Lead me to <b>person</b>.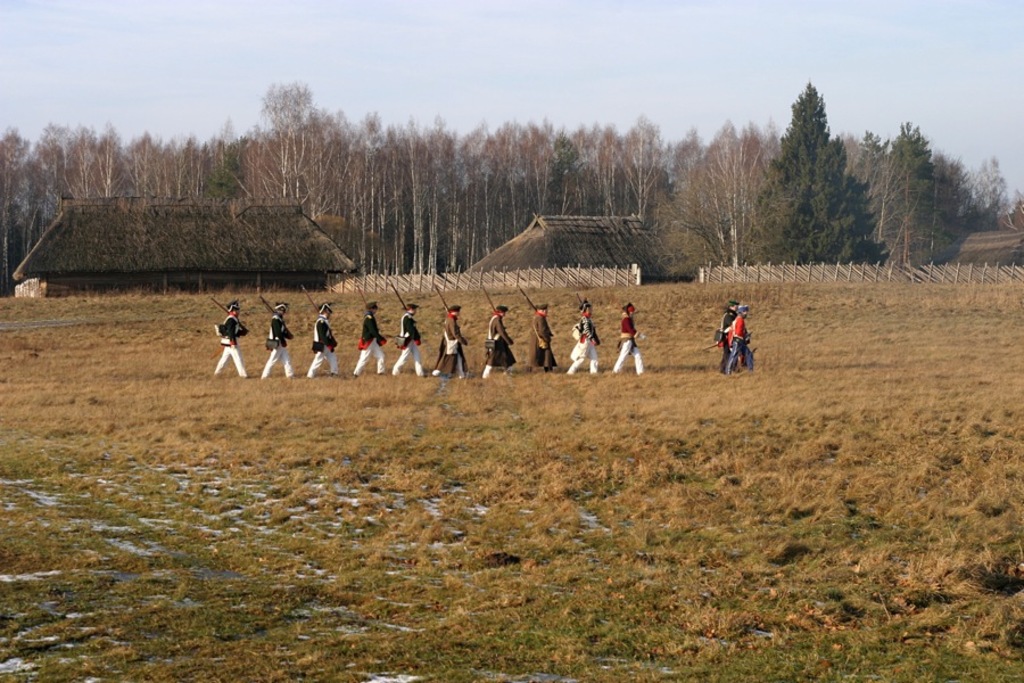
Lead to locate(567, 296, 598, 373).
